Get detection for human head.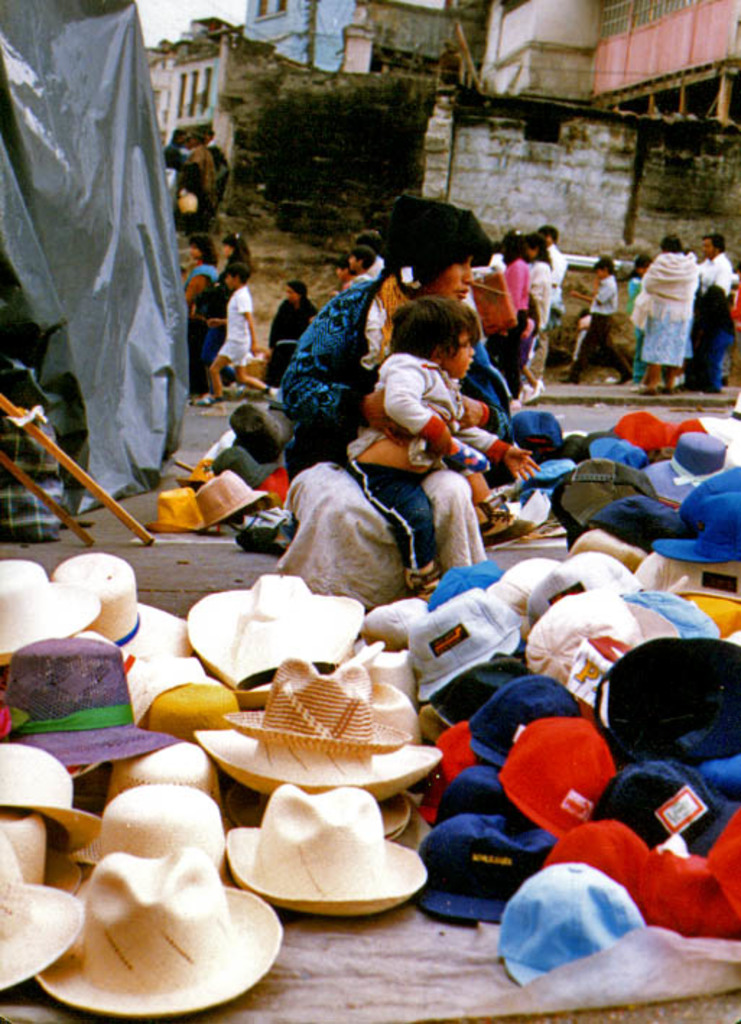
Detection: crop(355, 227, 386, 257).
